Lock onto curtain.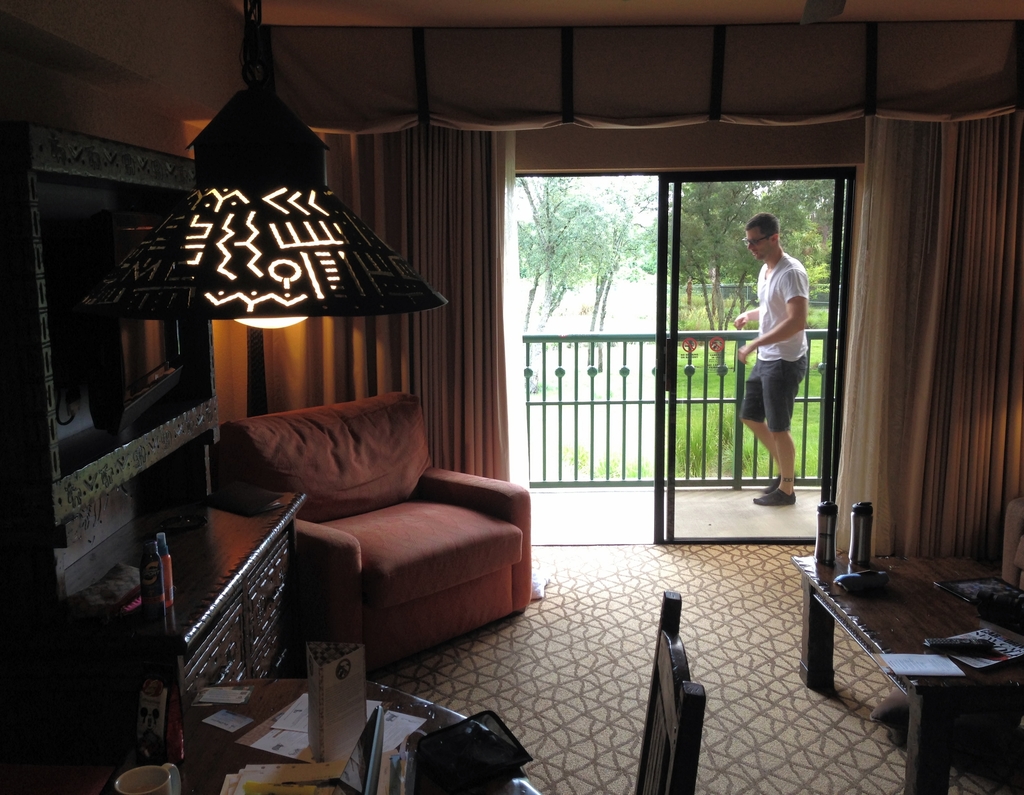
Locked: [826, 115, 1023, 567].
